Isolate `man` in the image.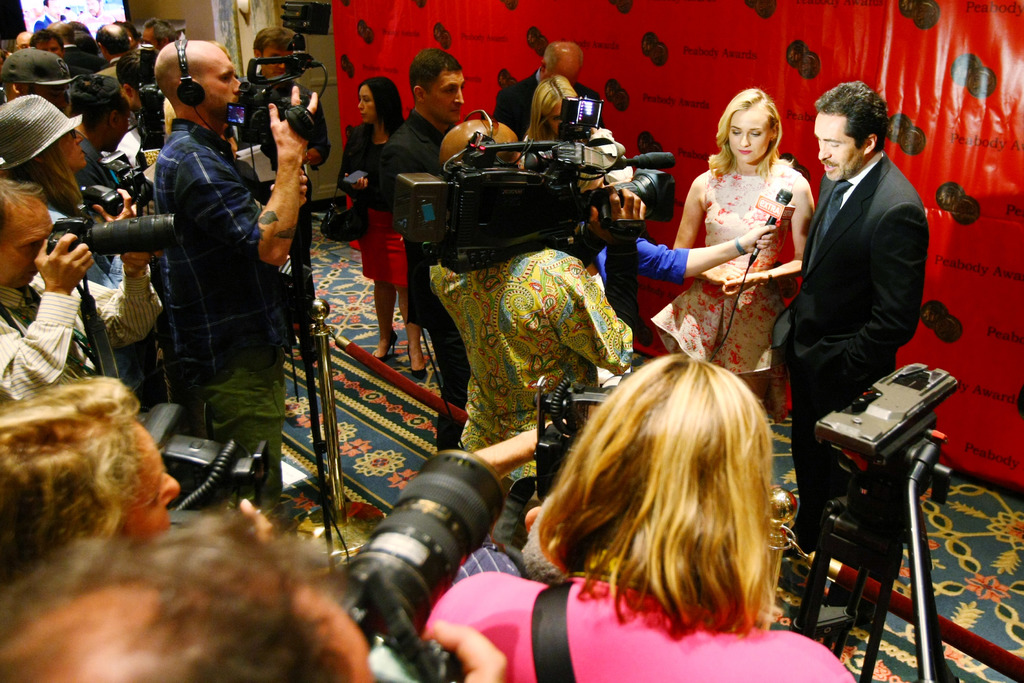
Isolated region: rect(0, 179, 163, 404).
